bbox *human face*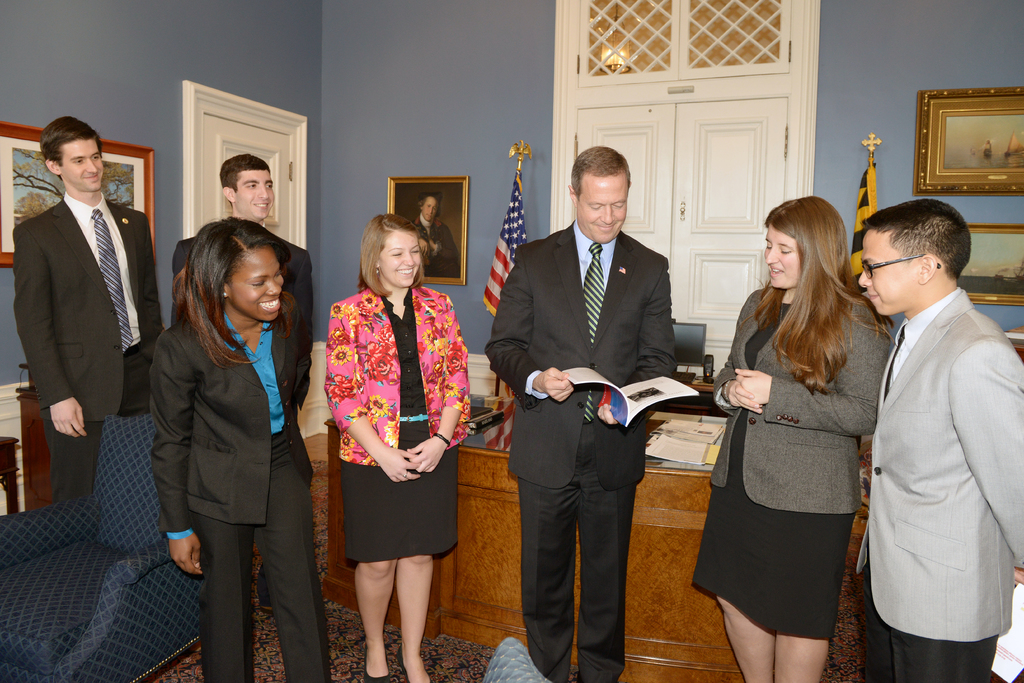
region(573, 168, 626, 238)
